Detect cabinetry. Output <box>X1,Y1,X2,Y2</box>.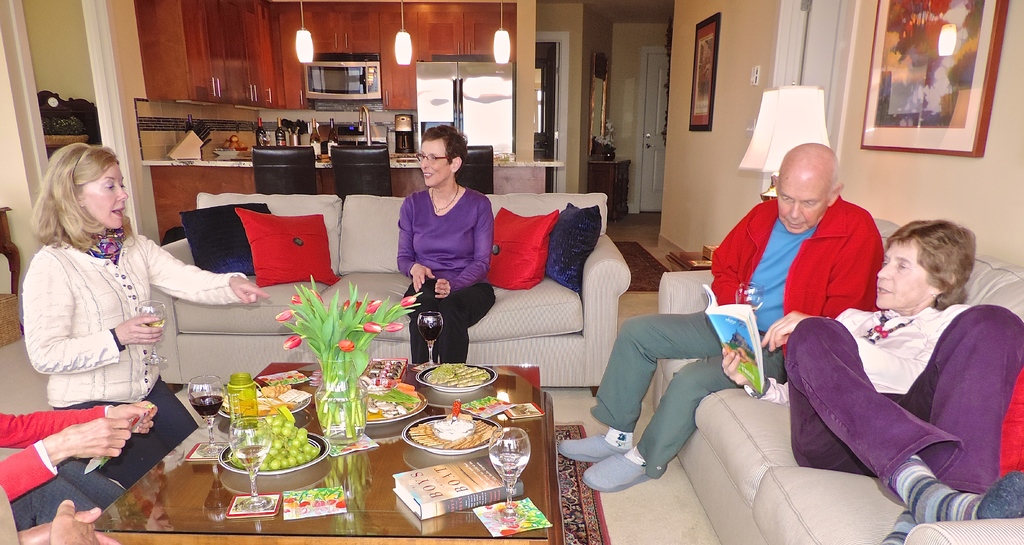
<box>204,0,244,108</box>.
